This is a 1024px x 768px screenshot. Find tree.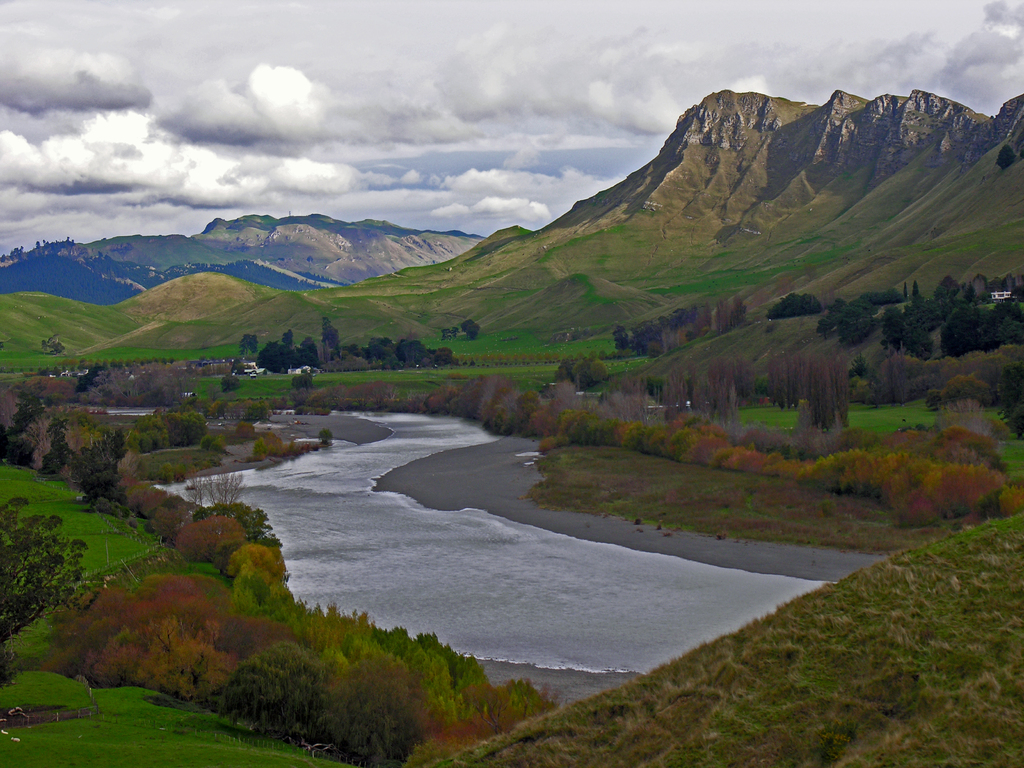
Bounding box: rect(465, 323, 480, 338).
